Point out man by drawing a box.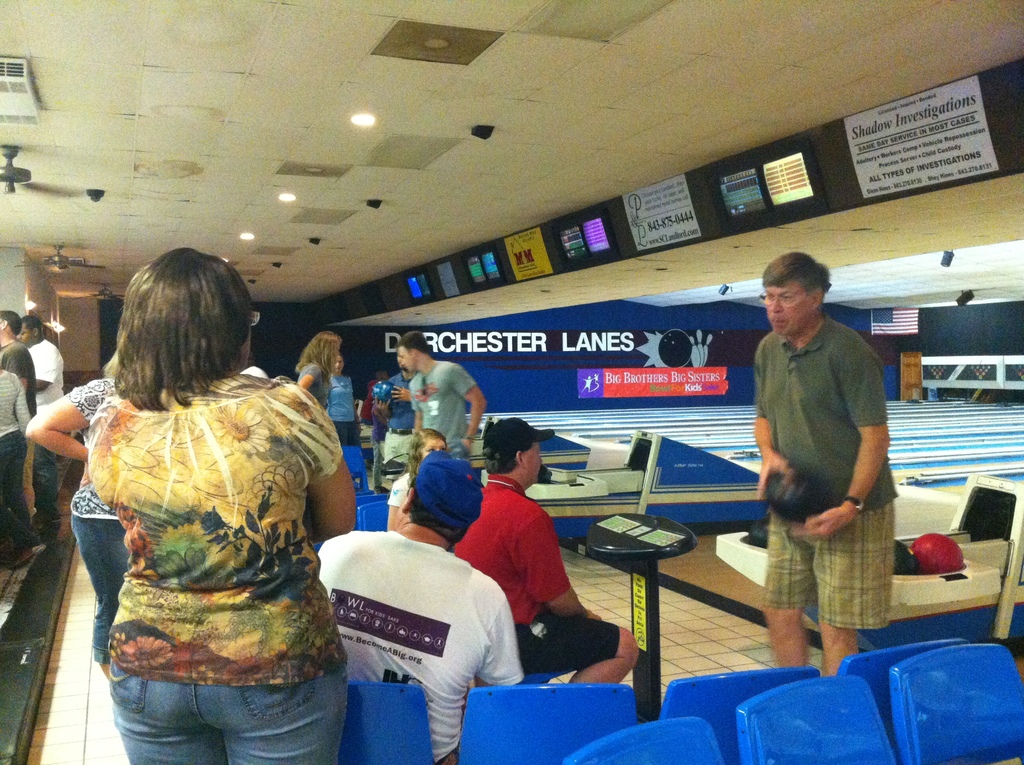
(left=760, top=250, right=887, bottom=662).
